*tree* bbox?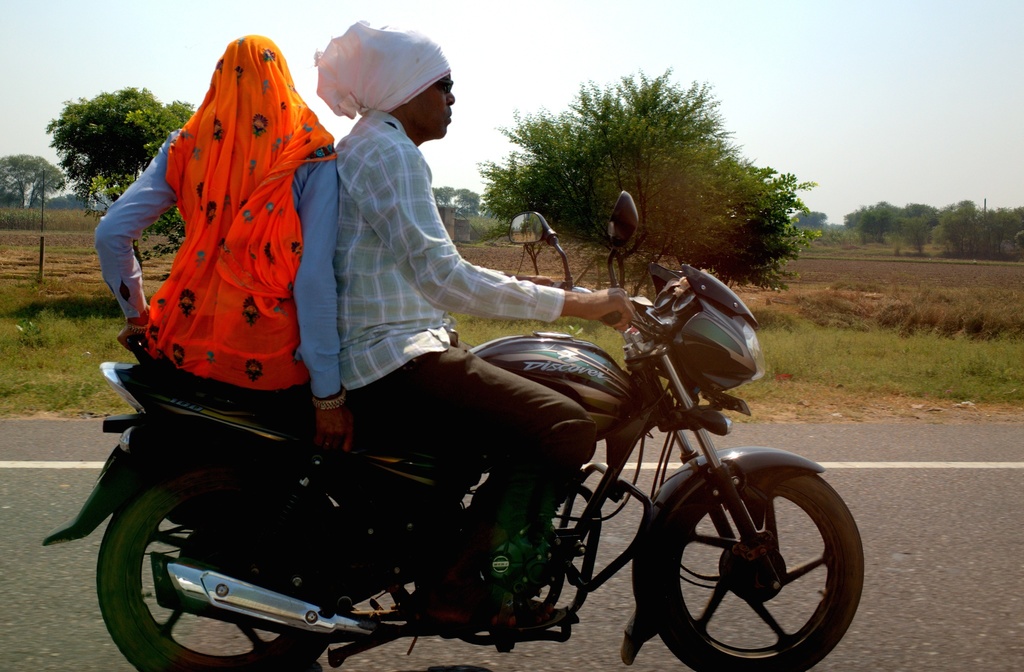
44,84,195,191
